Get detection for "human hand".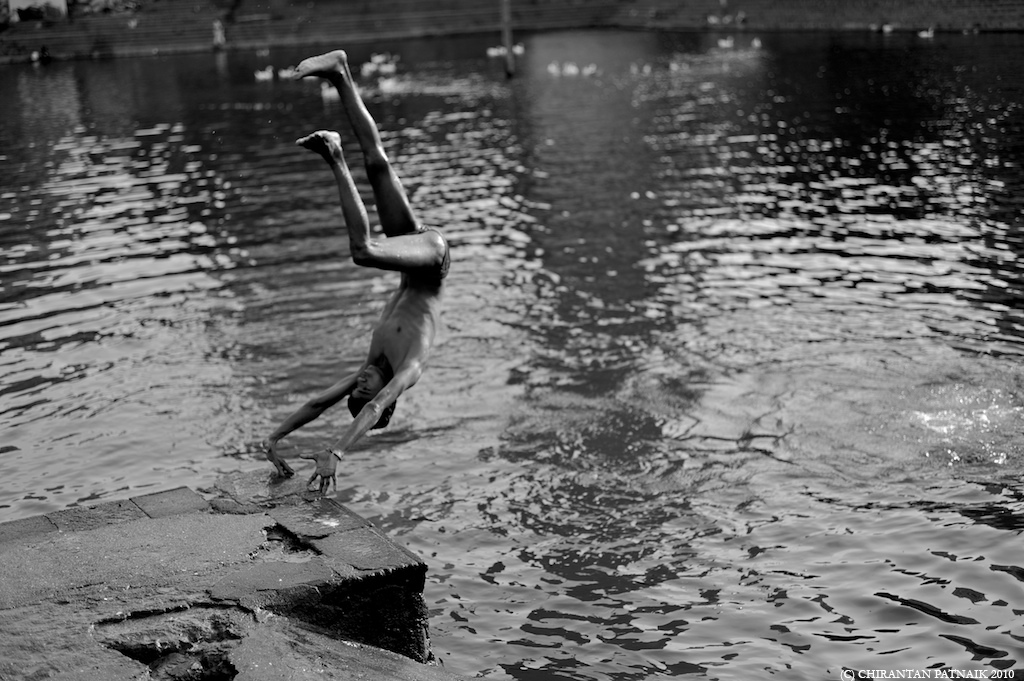
Detection: (264, 443, 300, 480).
